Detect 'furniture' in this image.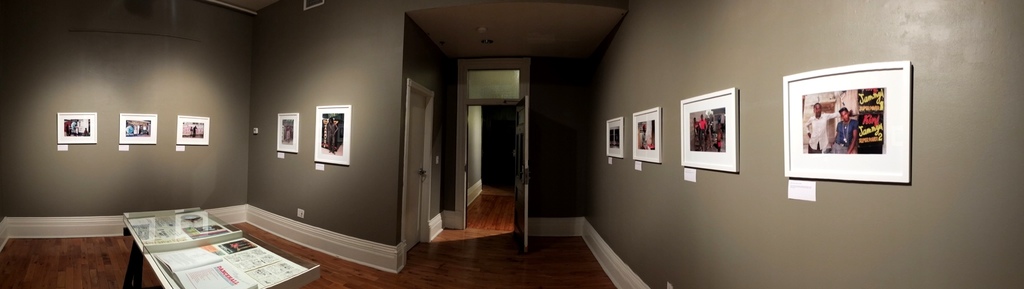
Detection: box(120, 206, 319, 288).
